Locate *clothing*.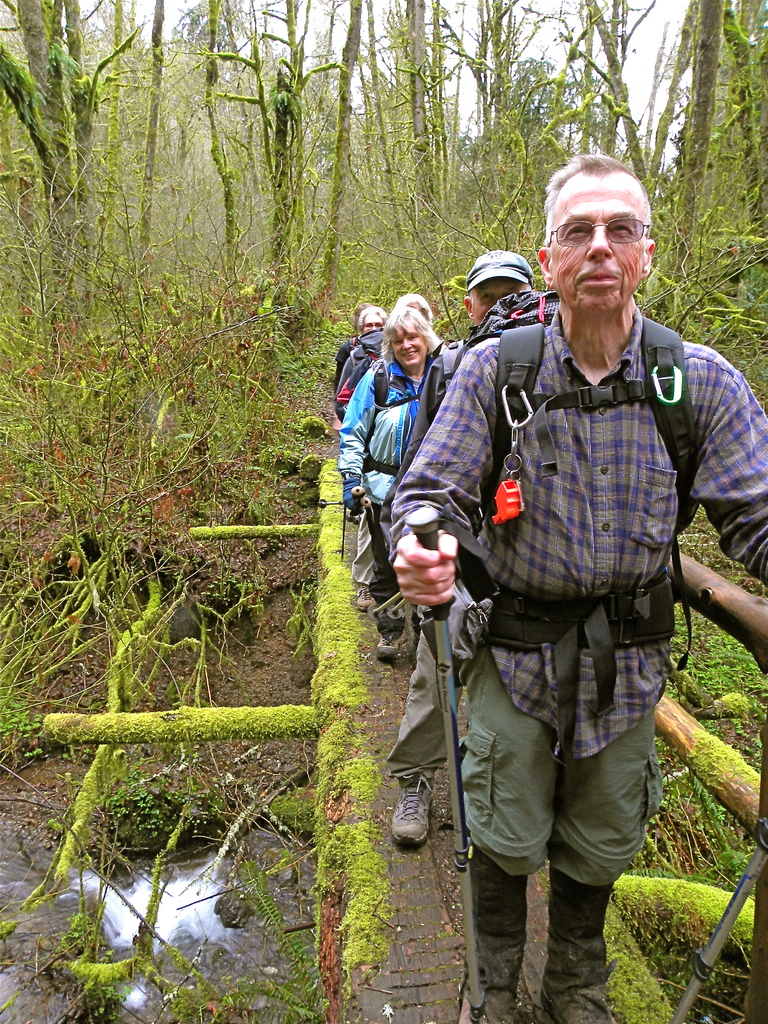
Bounding box: 342/355/433/634.
